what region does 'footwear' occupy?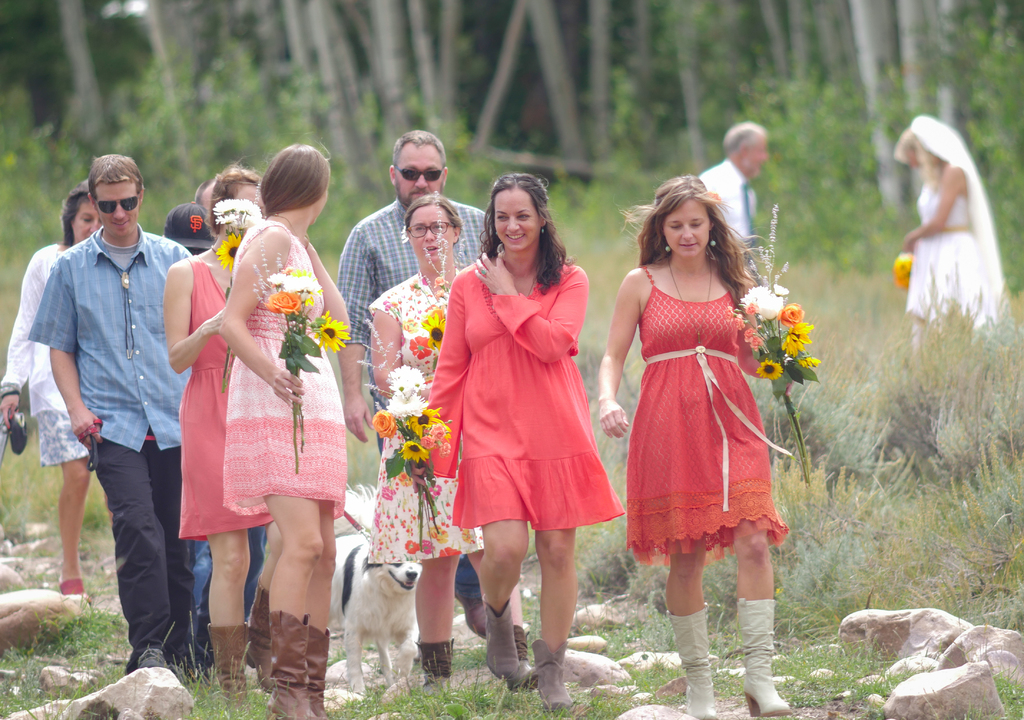
locate(204, 620, 247, 717).
